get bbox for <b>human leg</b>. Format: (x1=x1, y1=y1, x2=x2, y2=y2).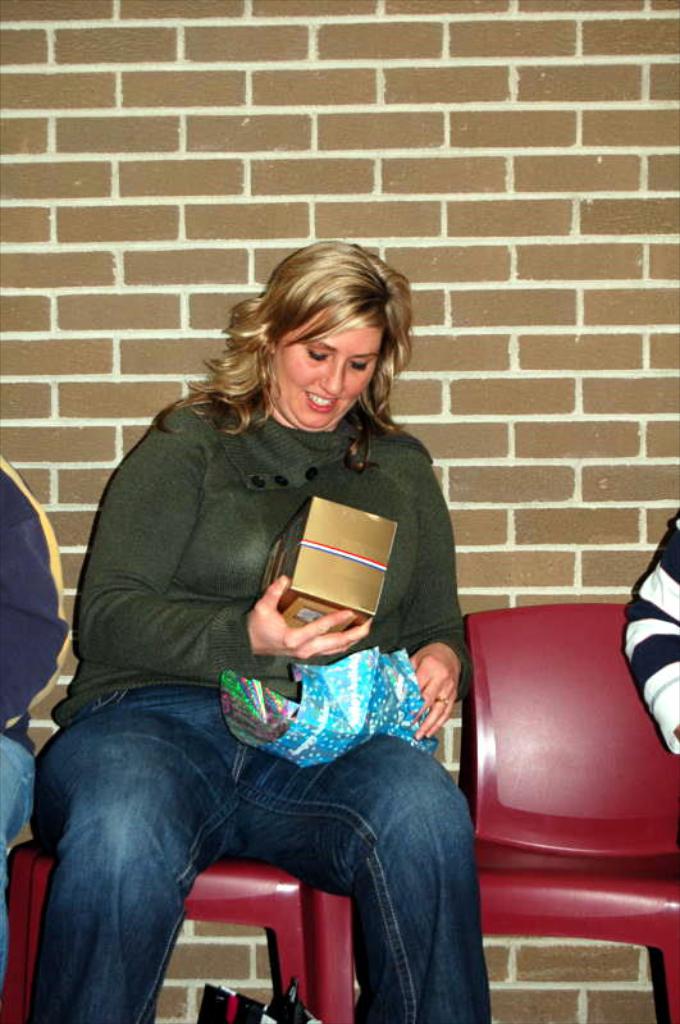
(x1=58, y1=669, x2=201, y2=1023).
